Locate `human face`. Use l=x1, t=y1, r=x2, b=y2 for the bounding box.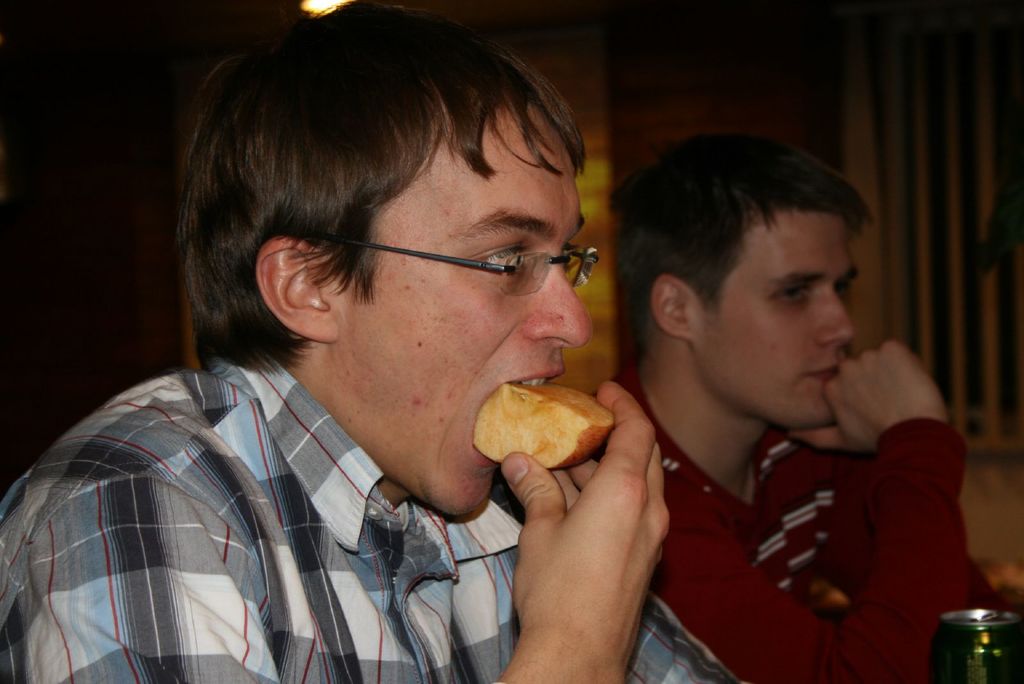
l=701, t=211, r=851, b=431.
